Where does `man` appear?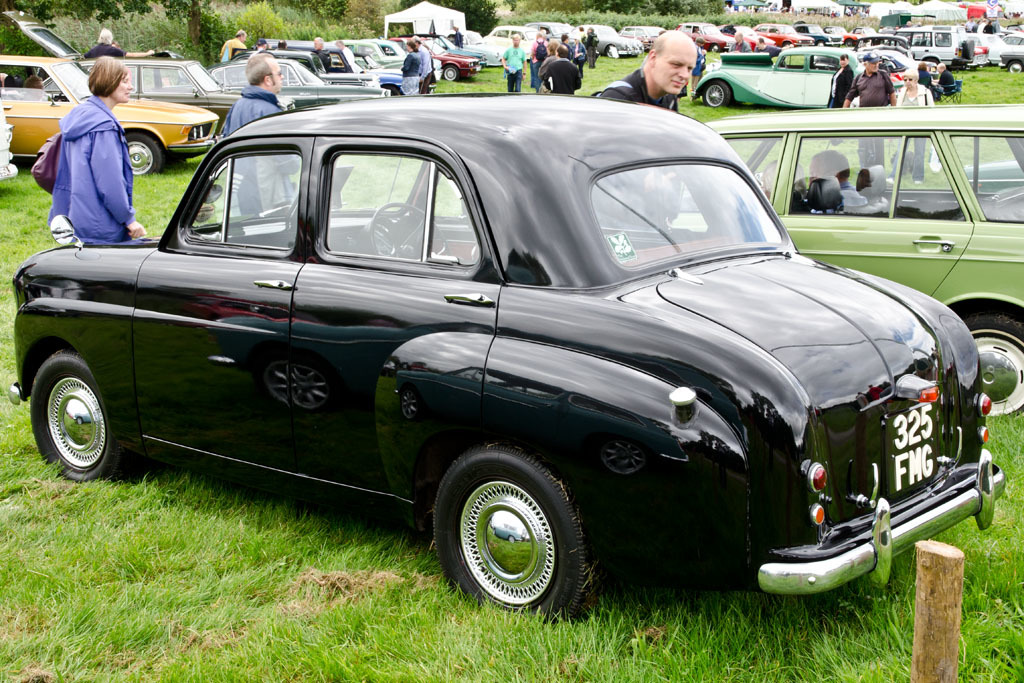
Appears at [74, 25, 167, 63].
